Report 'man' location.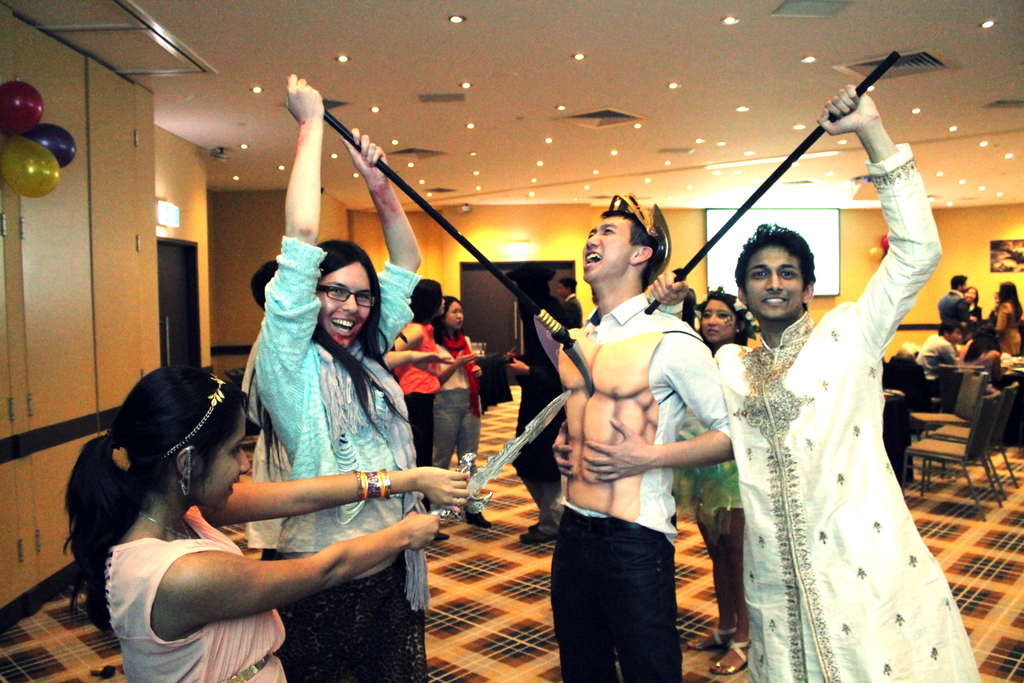
Report: select_region(524, 211, 742, 682).
